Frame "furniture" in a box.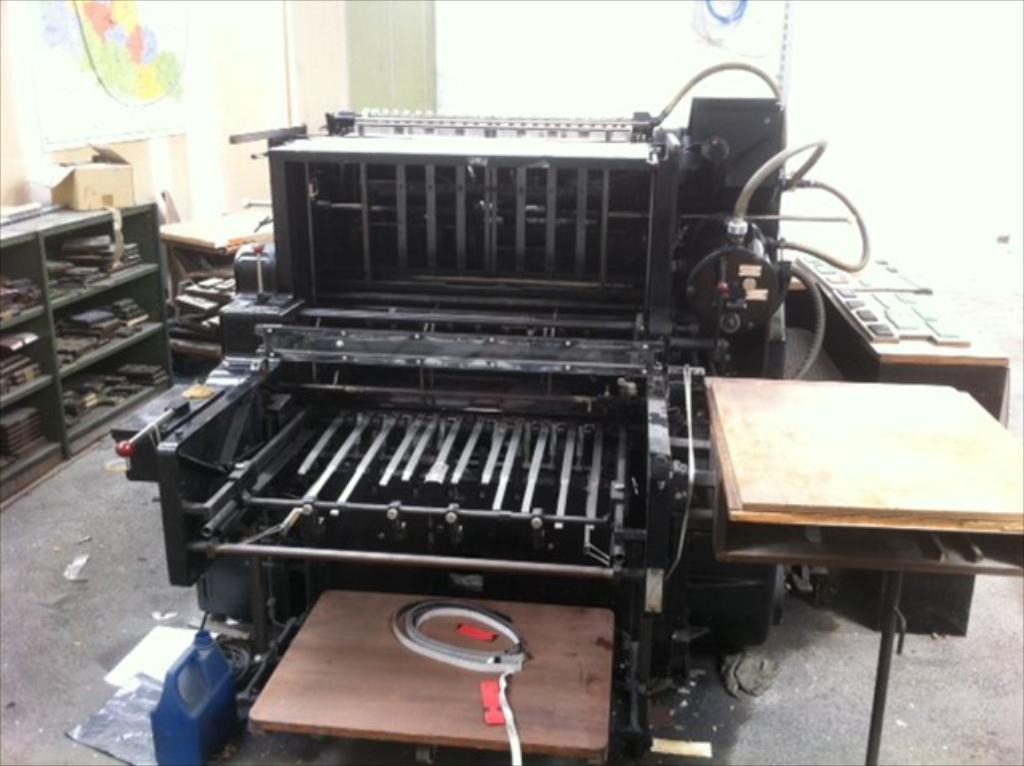
(793,255,1011,636).
